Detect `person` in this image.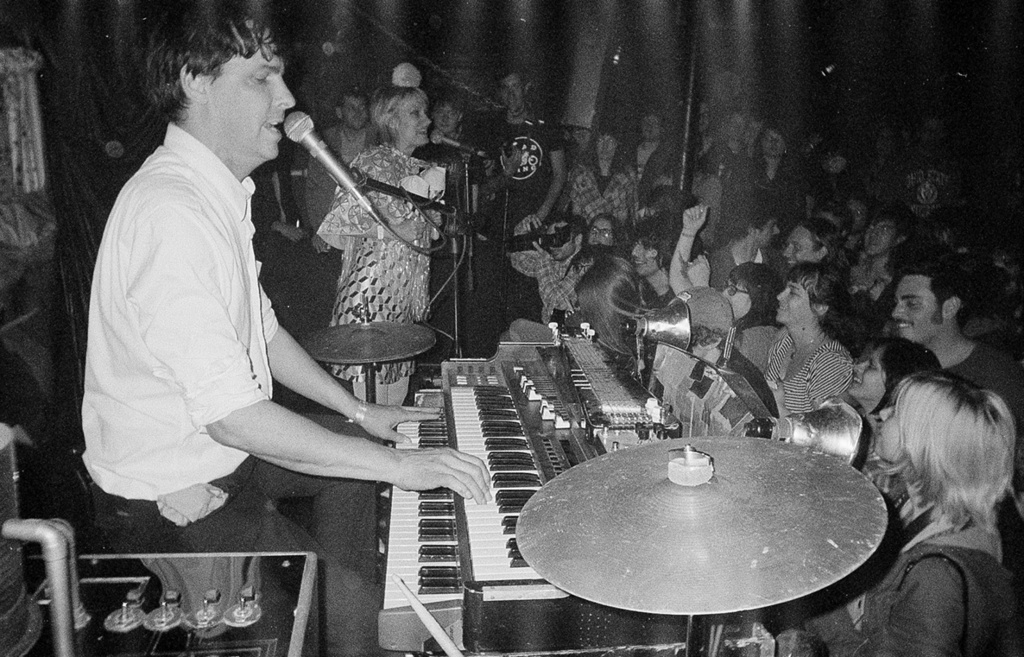
Detection: l=499, t=102, r=1023, b=651.
